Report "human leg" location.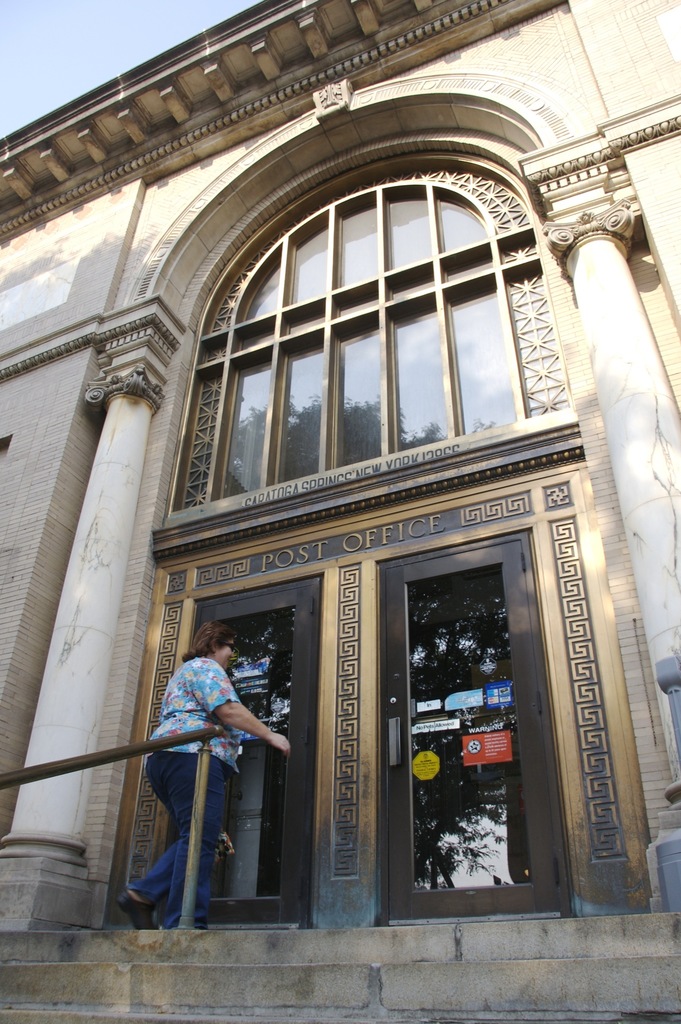
Report: <region>165, 753, 232, 932</region>.
